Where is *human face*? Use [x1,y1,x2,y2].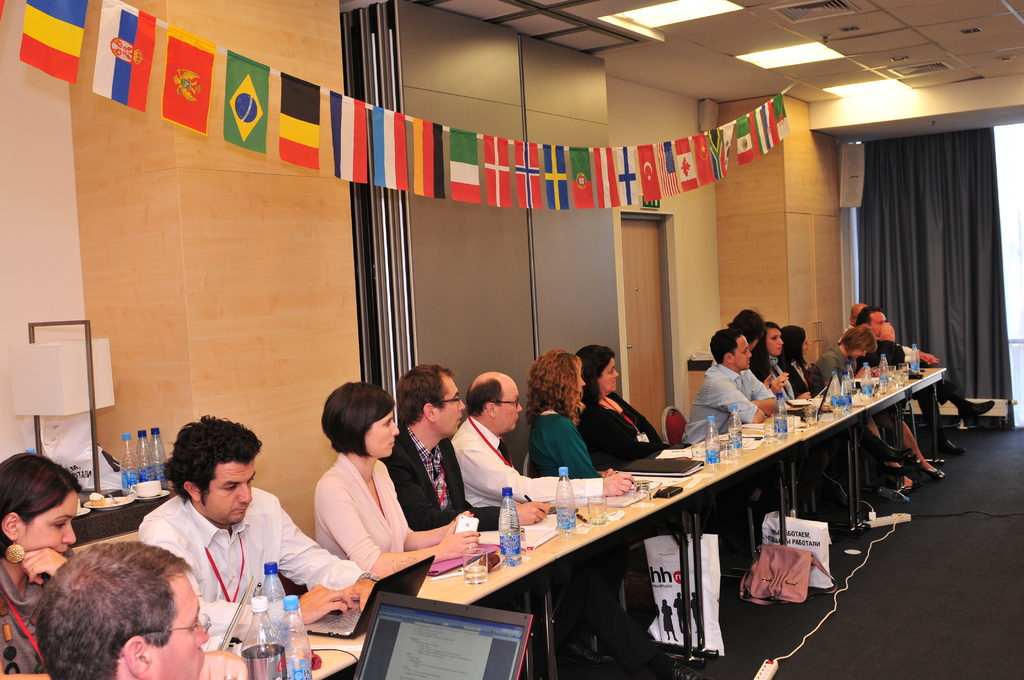
[438,373,465,434].
